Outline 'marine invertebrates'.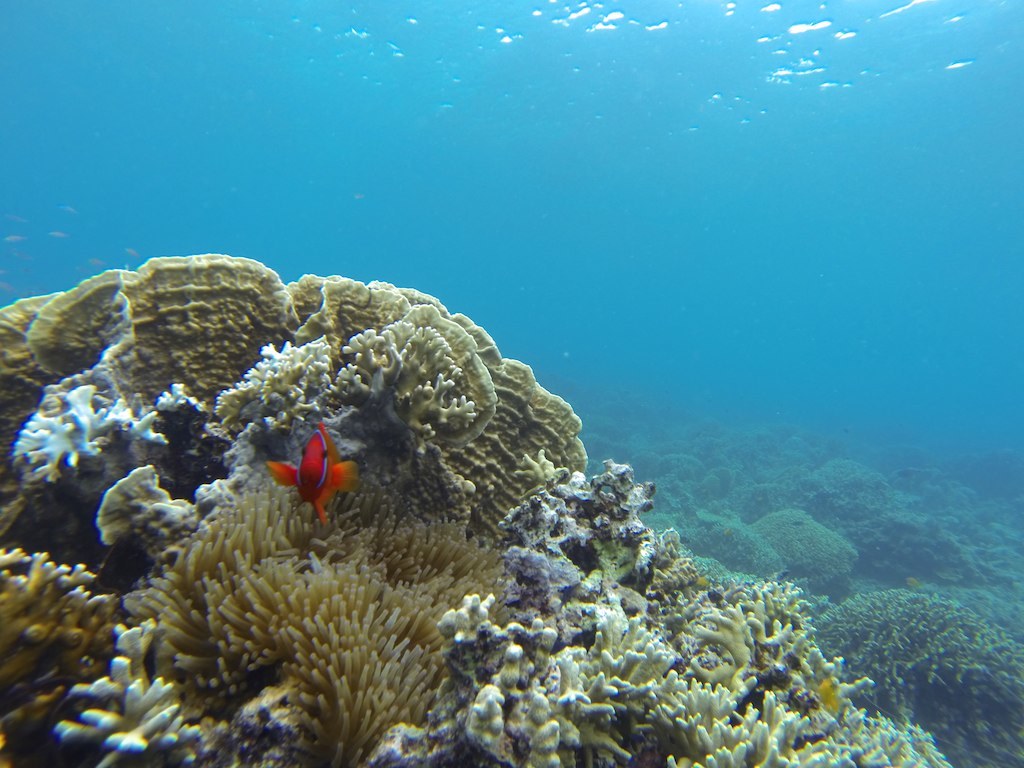
Outline: x1=622, y1=642, x2=789, y2=766.
